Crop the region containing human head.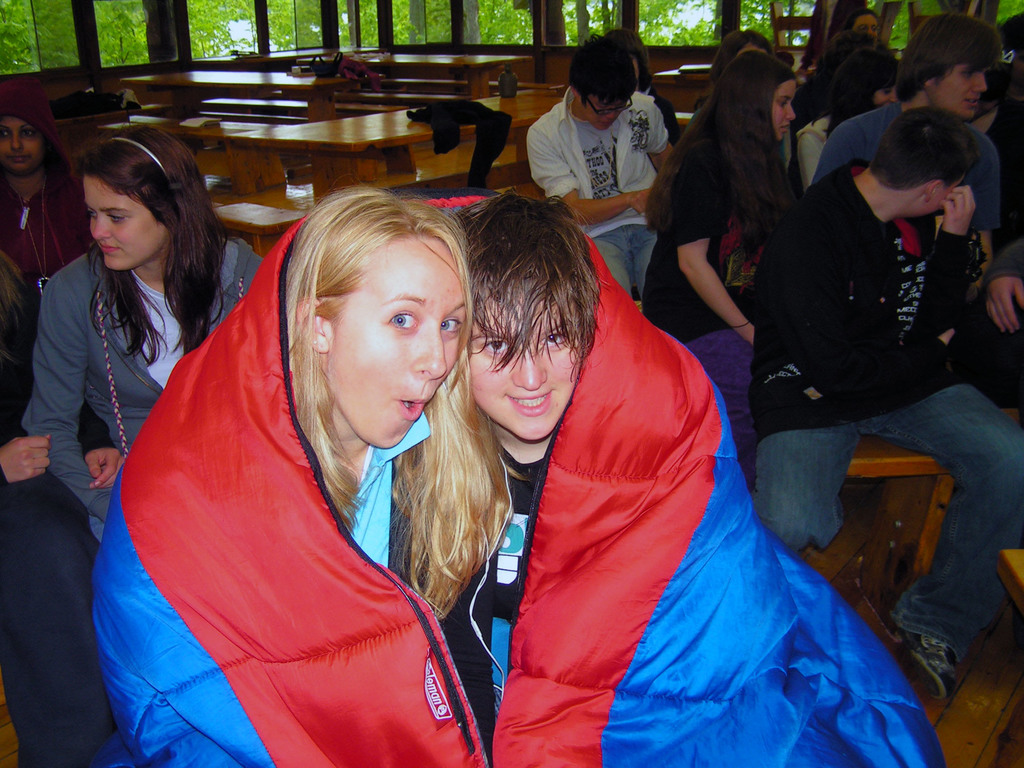
Crop region: <box>282,189,473,443</box>.
